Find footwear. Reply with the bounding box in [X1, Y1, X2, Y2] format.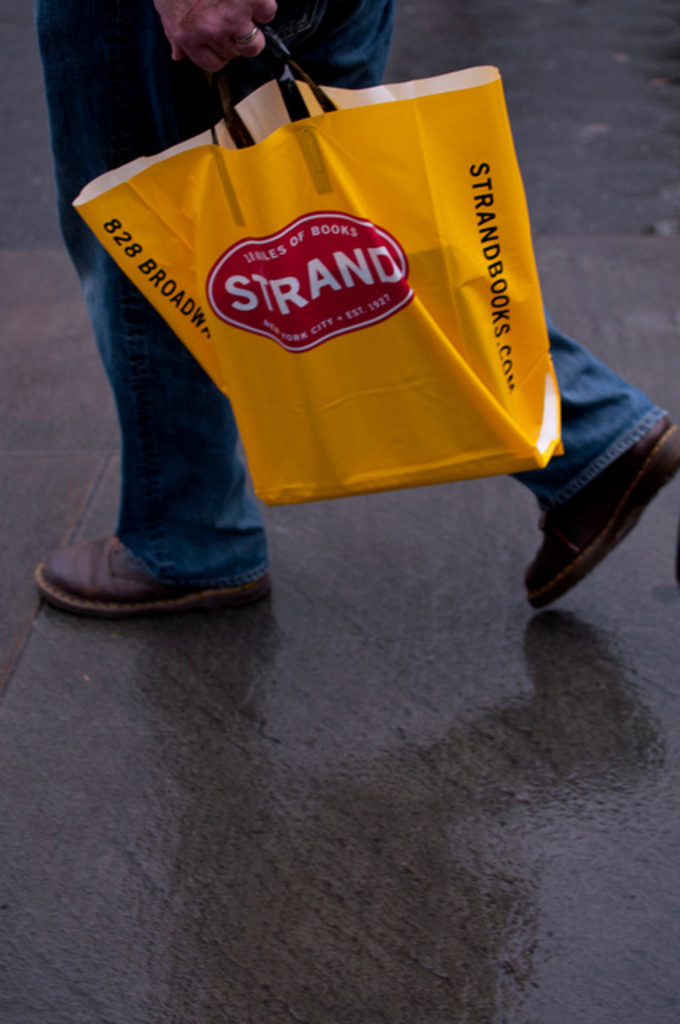
[30, 523, 267, 622].
